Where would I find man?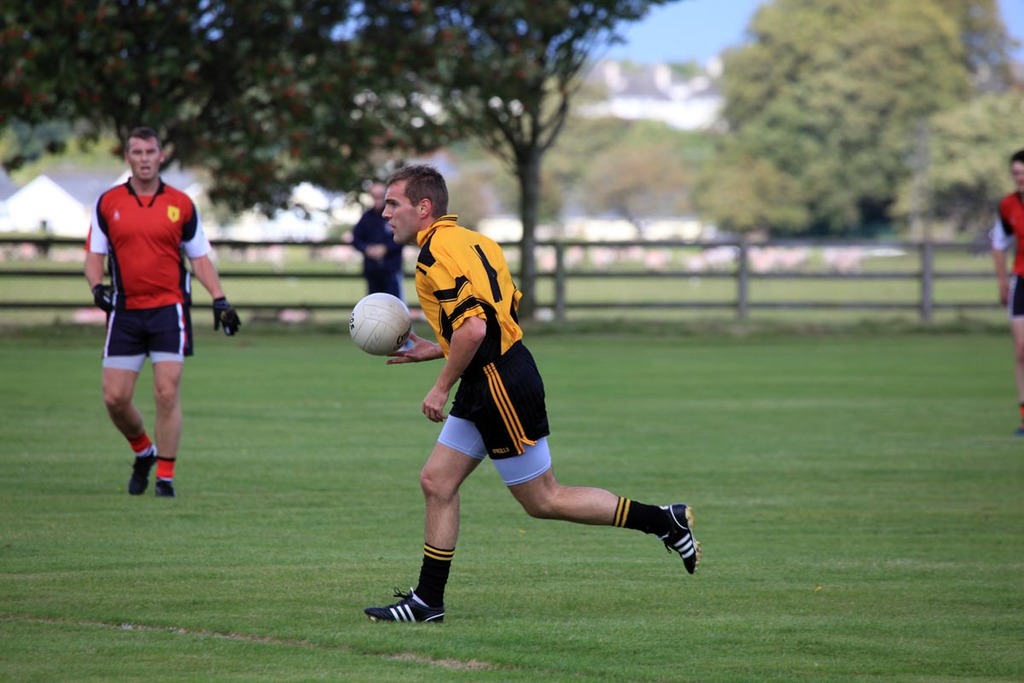
At l=341, t=143, r=719, b=637.
